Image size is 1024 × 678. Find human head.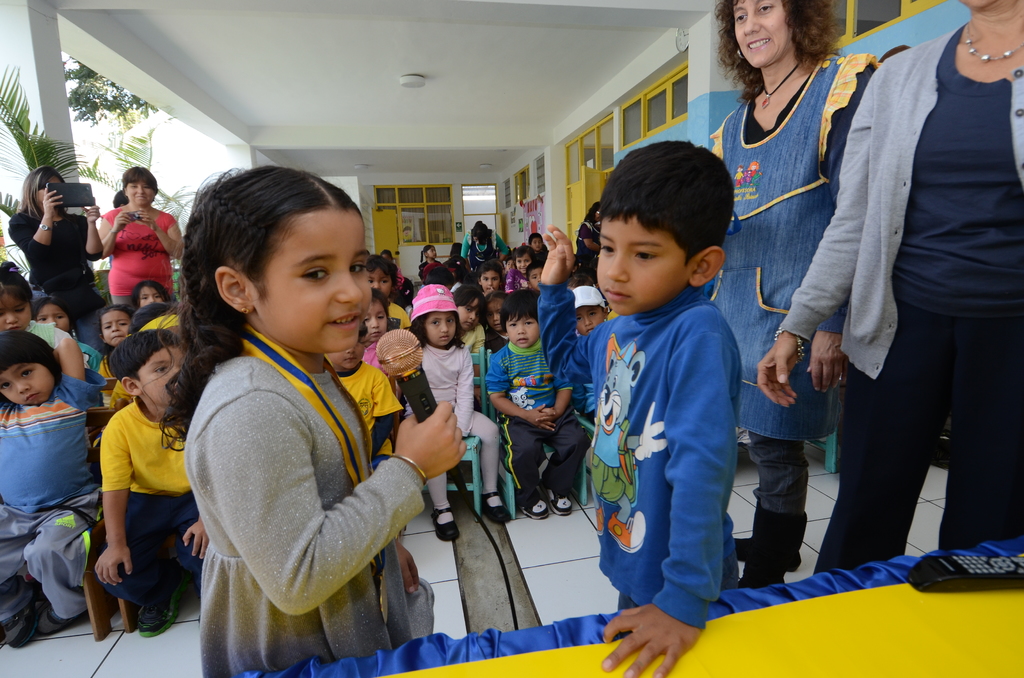
<bbox>0, 265, 35, 332</bbox>.
